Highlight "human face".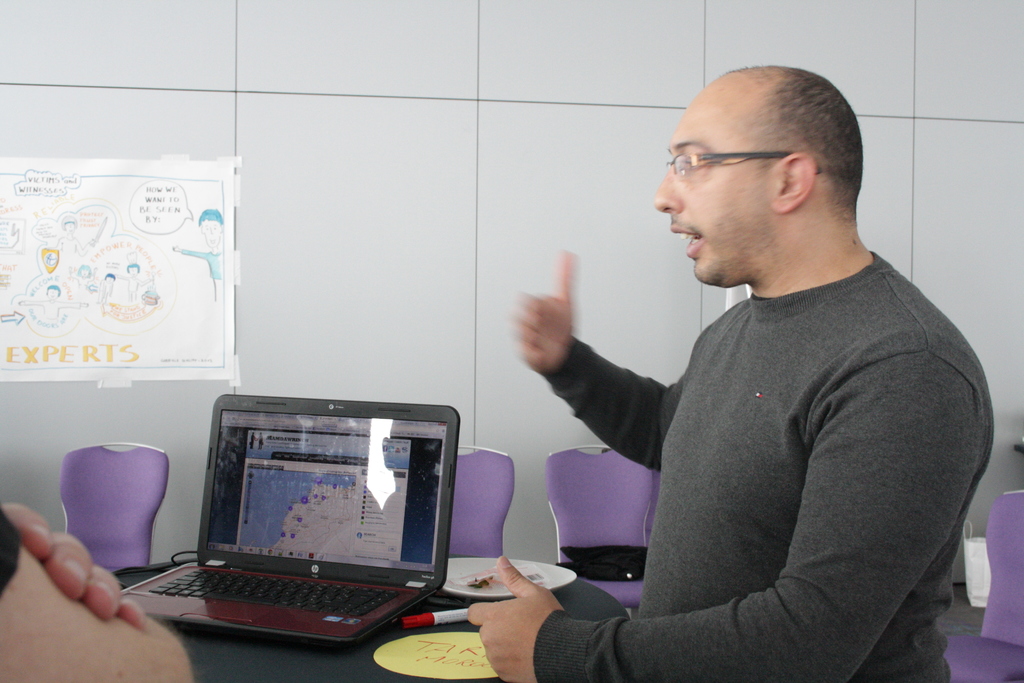
Highlighted region: (x1=652, y1=79, x2=776, y2=279).
